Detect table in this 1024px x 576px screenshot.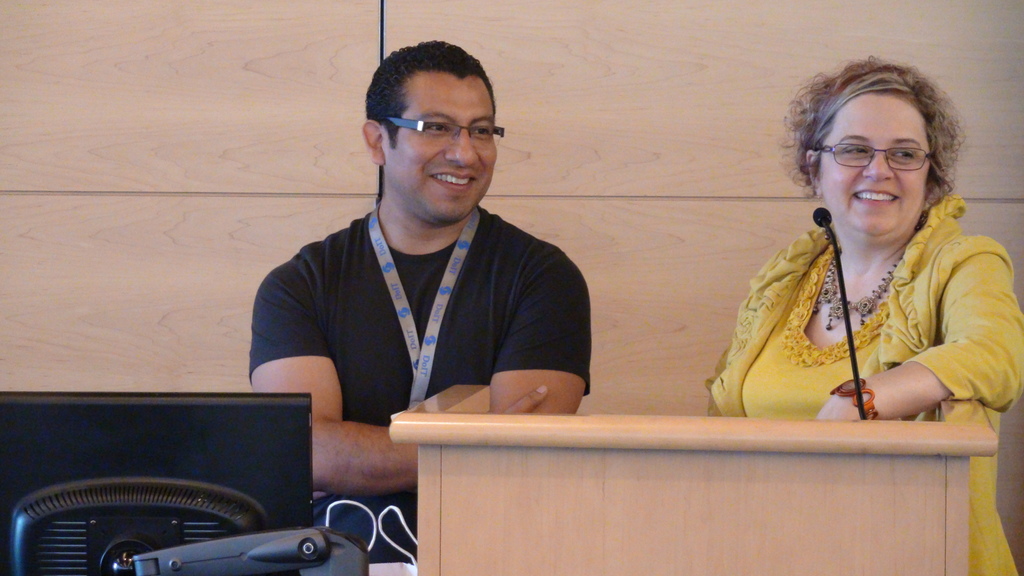
Detection: [296, 349, 997, 571].
